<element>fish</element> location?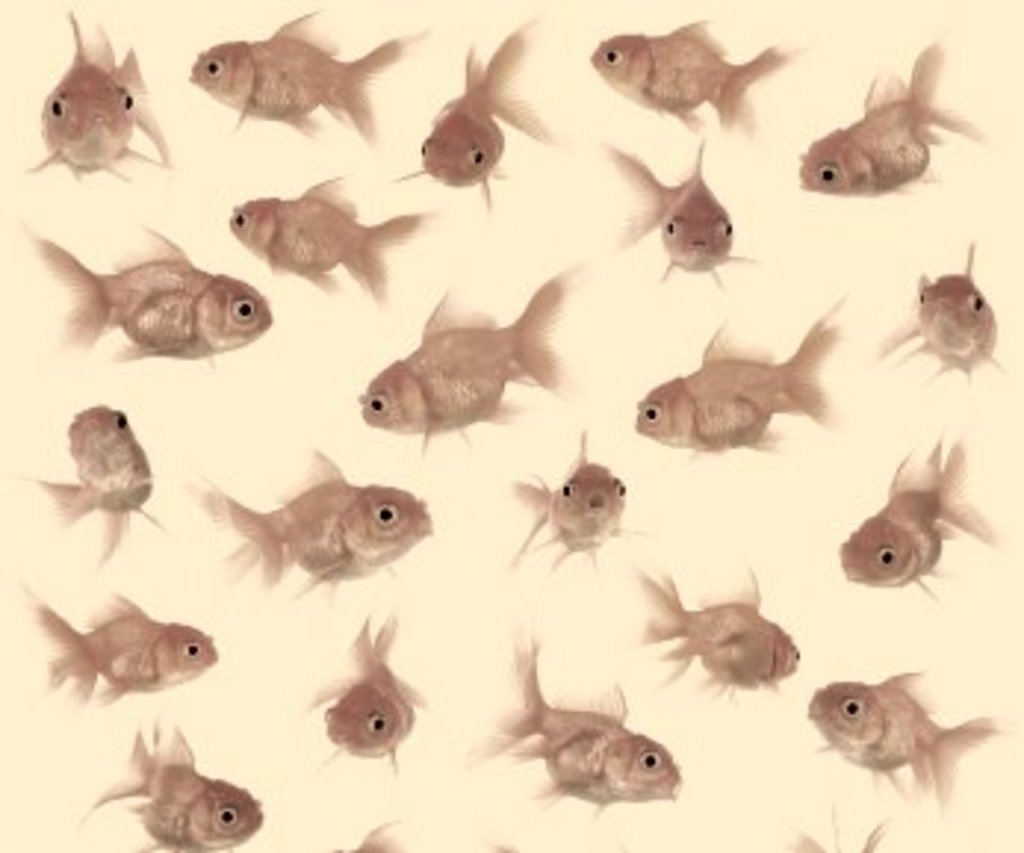
bbox=(27, 407, 156, 564)
